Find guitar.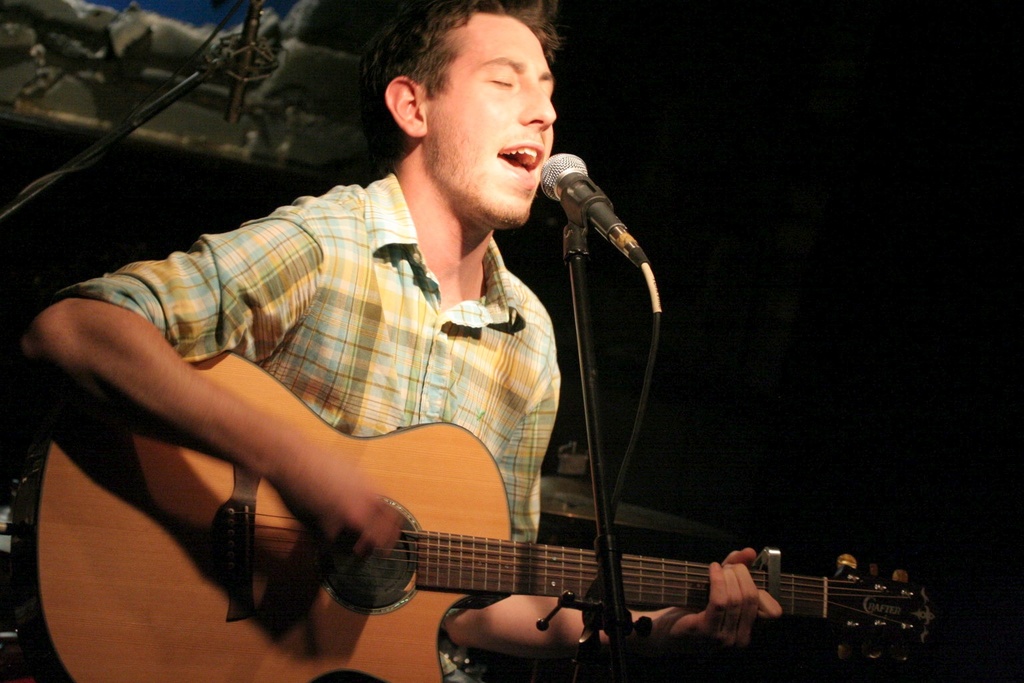
box=[42, 280, 819, 658].
